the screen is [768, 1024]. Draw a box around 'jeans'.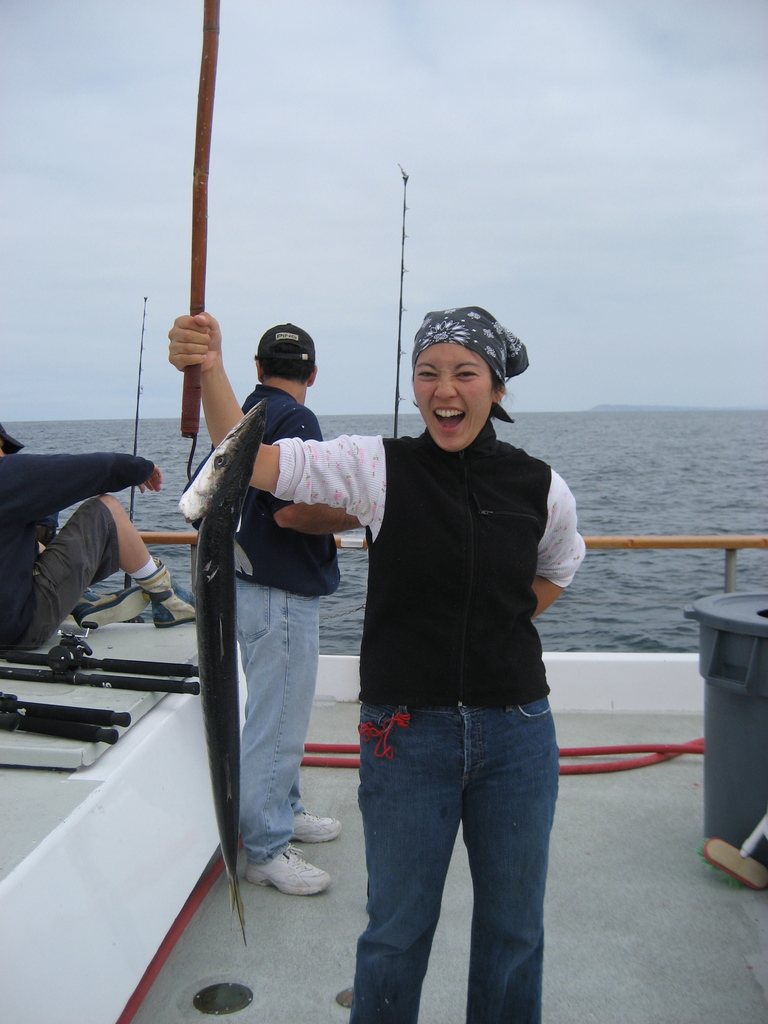
(x1=234, y1=573, x2=321, y2=869).
